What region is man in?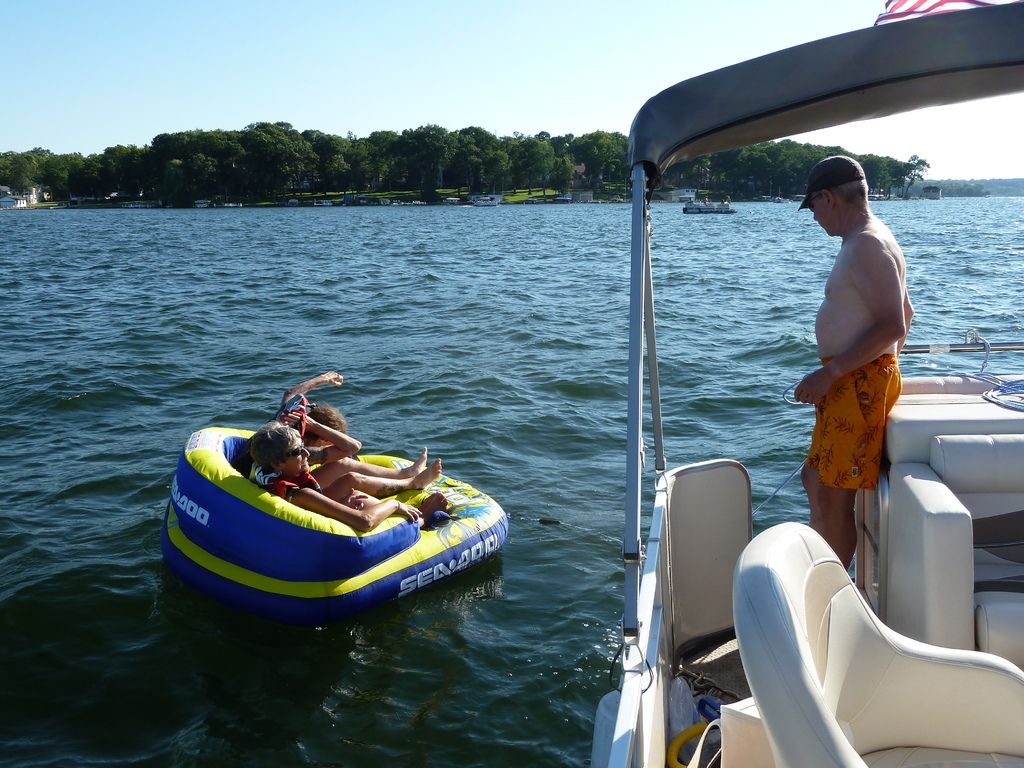
box(797, 146, 921, 558).
